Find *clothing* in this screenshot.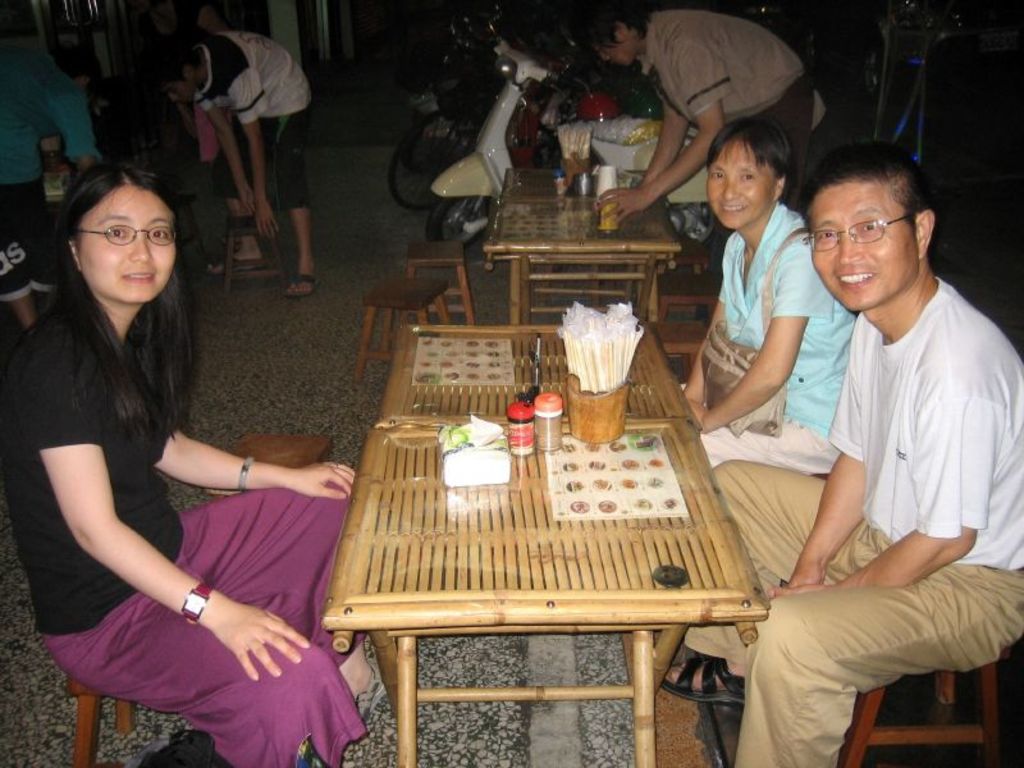
The bounding box for *clothing* is (639,5,829,202).
